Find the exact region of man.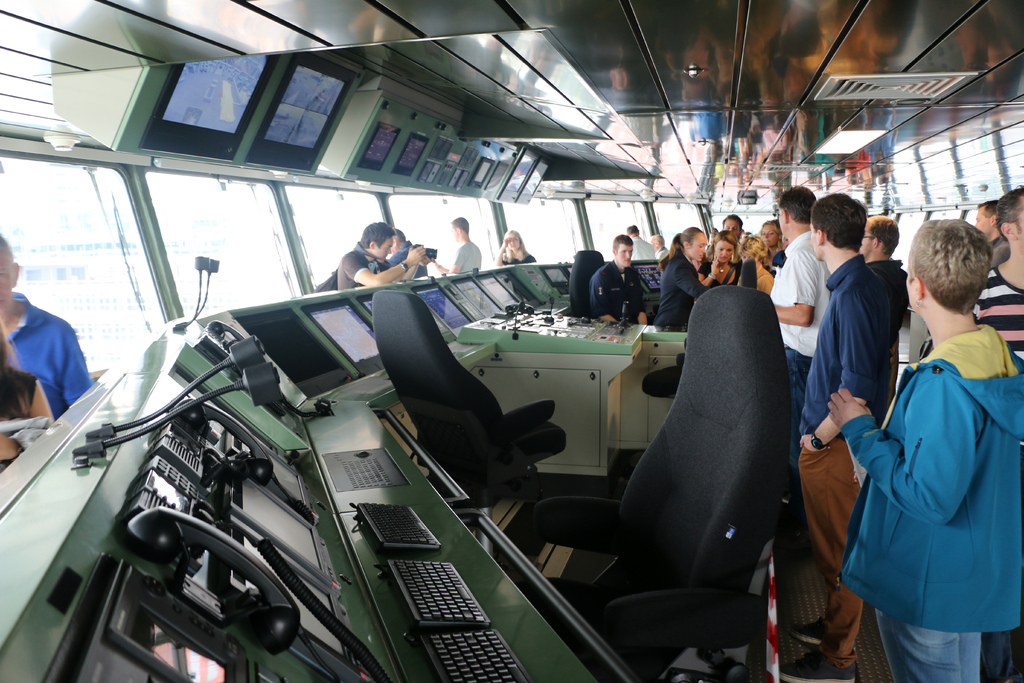
Exact region: (767, 184, 835, 429).
